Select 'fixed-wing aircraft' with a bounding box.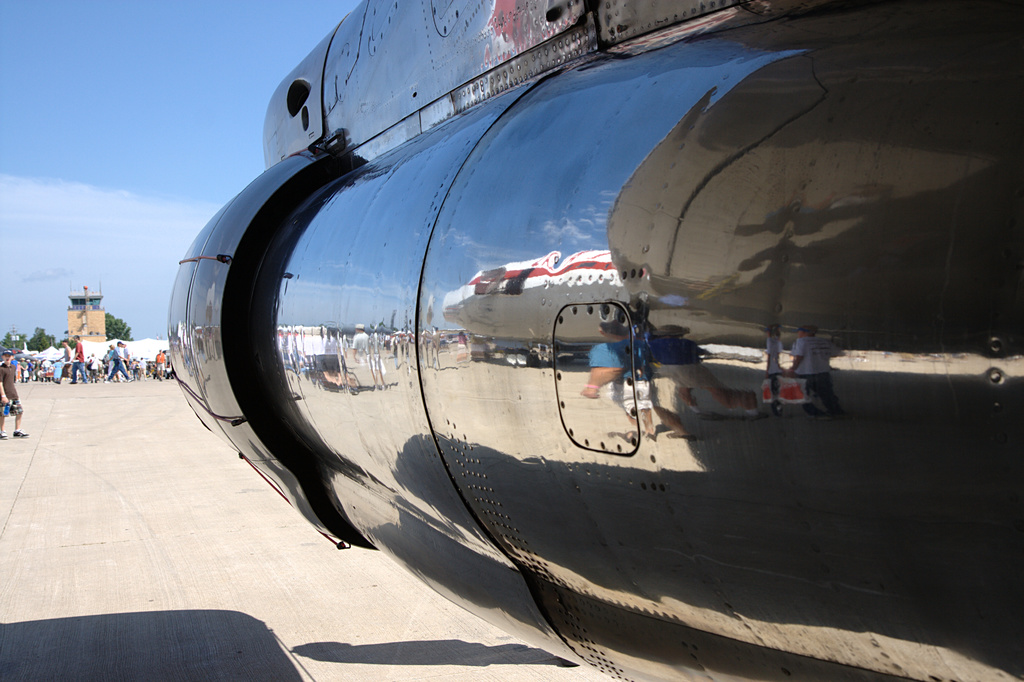
<bbox>165, 0, 1023, 681</bbox>.
